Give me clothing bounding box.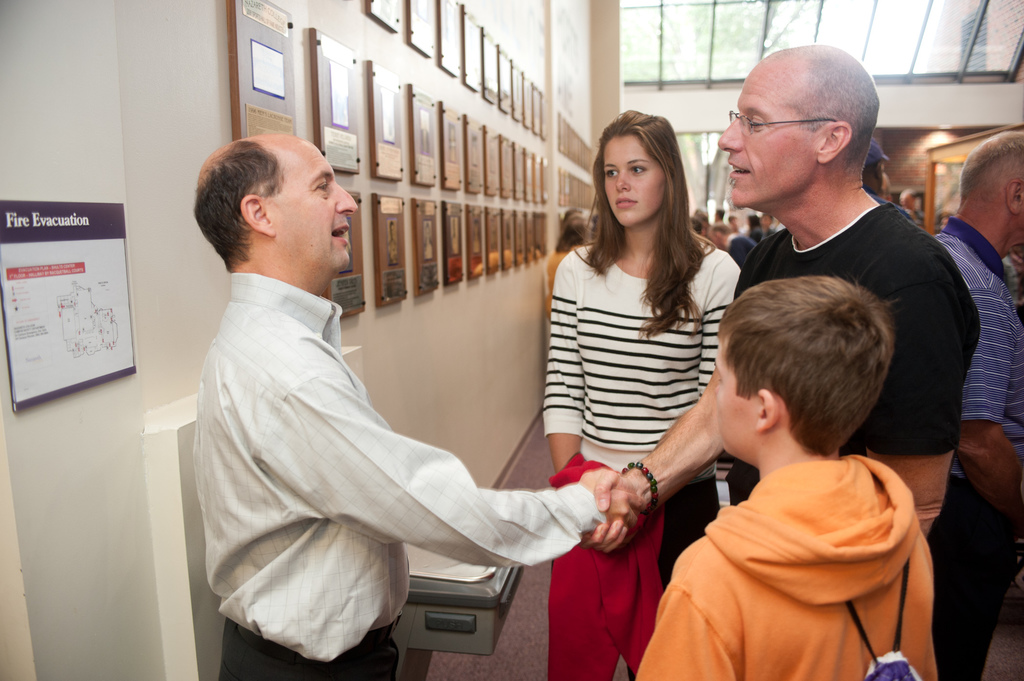
l=536, t=225, r=735, b=680.
